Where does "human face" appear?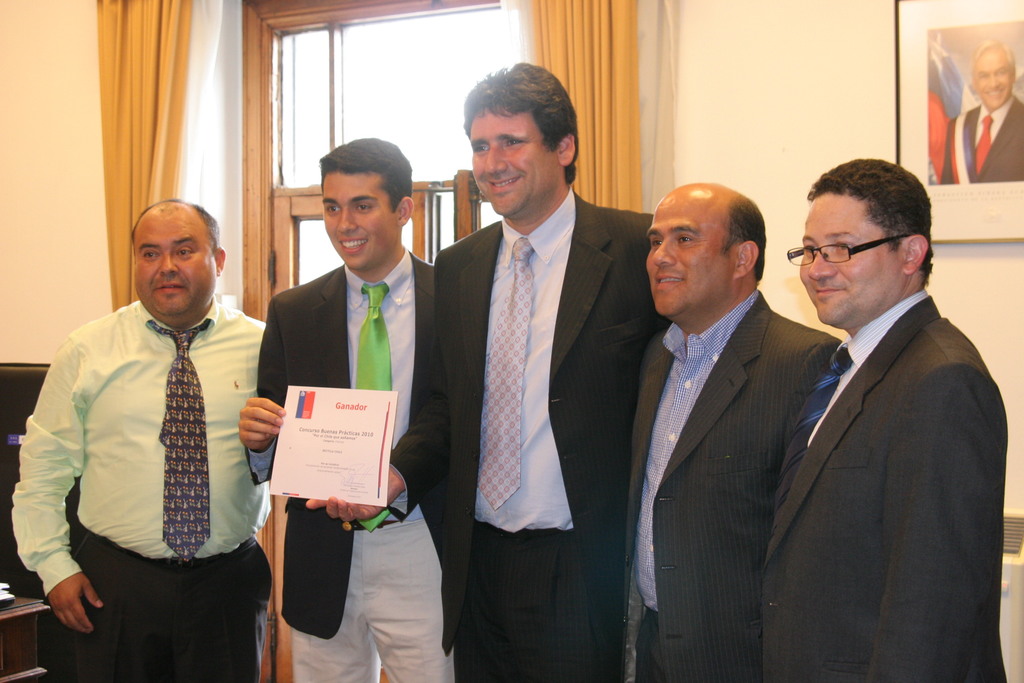
Appears at [left=325, top=178, right=397, bottom=267].
